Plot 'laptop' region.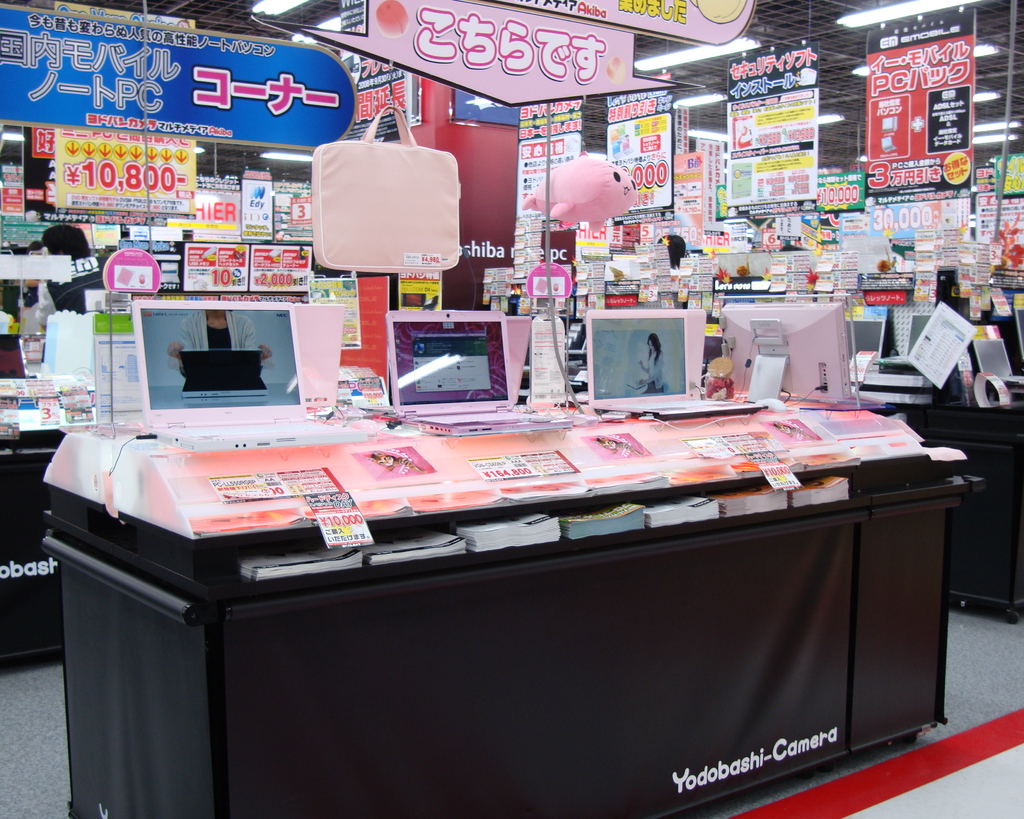
Plotted at bbox(182, 349, 266, 397).
